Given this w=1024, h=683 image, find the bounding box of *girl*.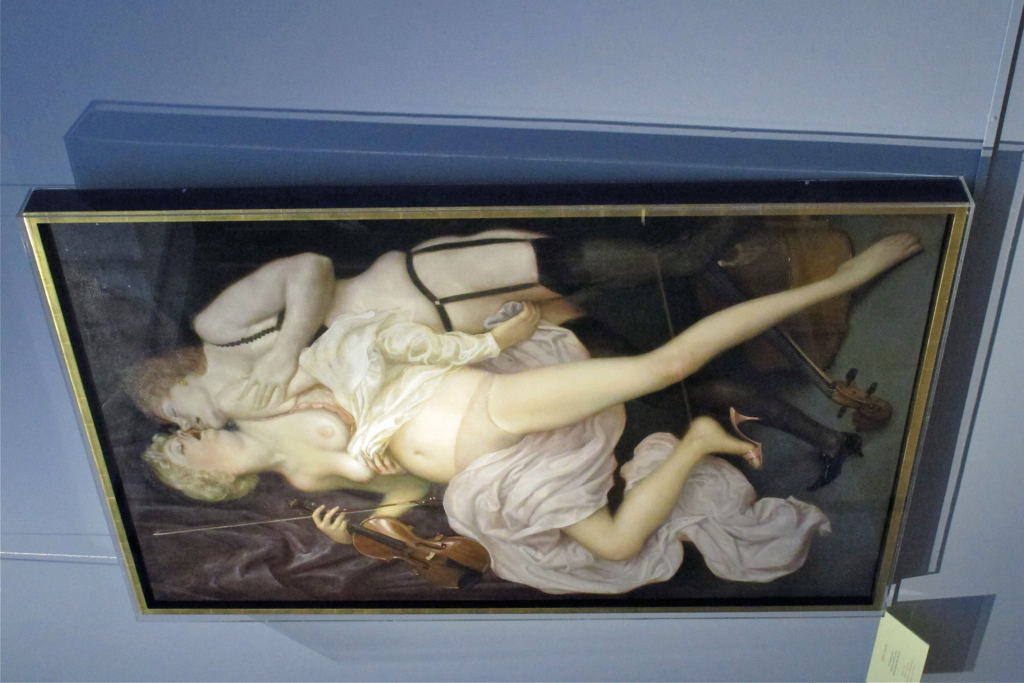
{"left": 141, "top": 231, "right": 922, "bottom": 595}.
